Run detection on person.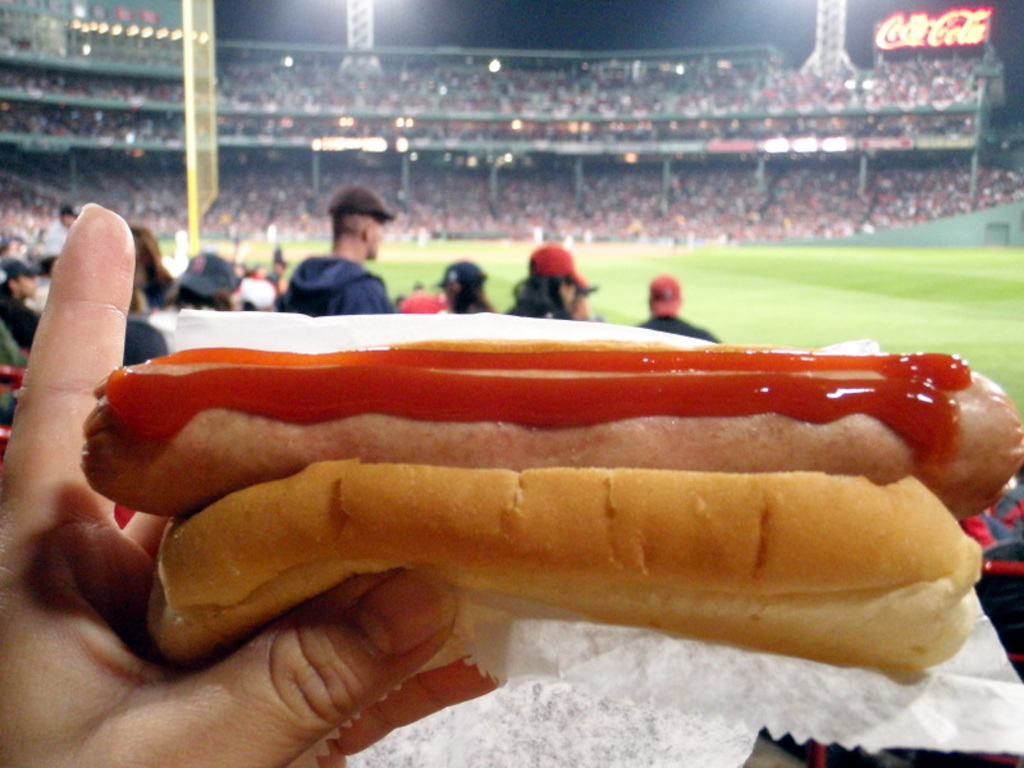
Result: <bbox>275, 188, 403, 315</bbox>.
